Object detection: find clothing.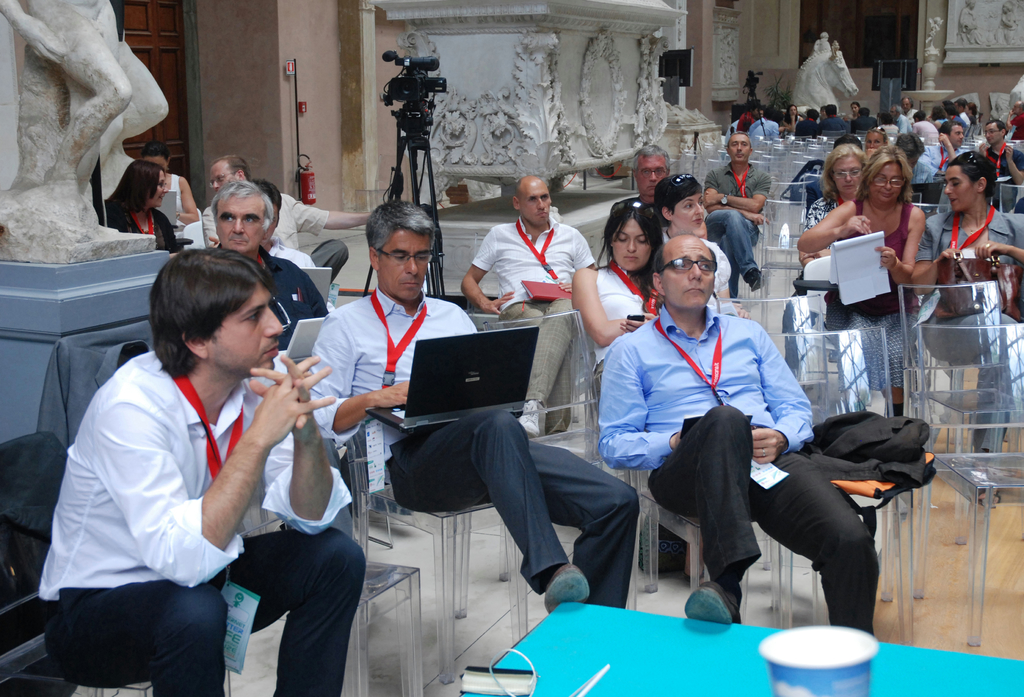
(590,265,662,370).
